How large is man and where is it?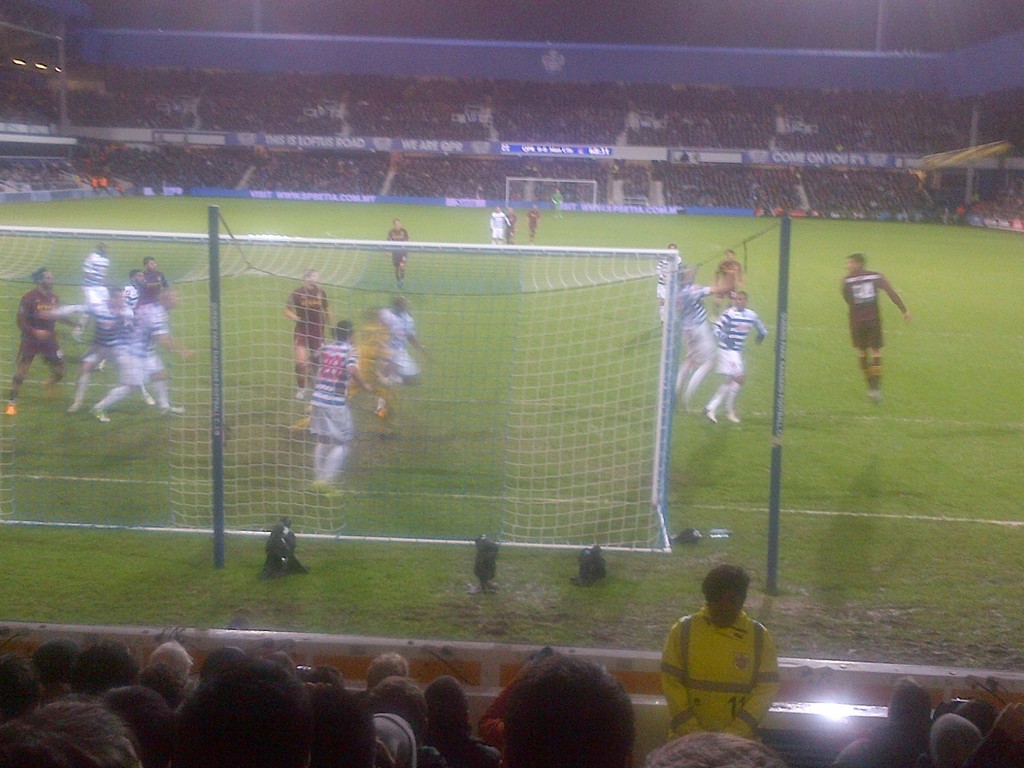
Bounding box: 308/311/371/504.
